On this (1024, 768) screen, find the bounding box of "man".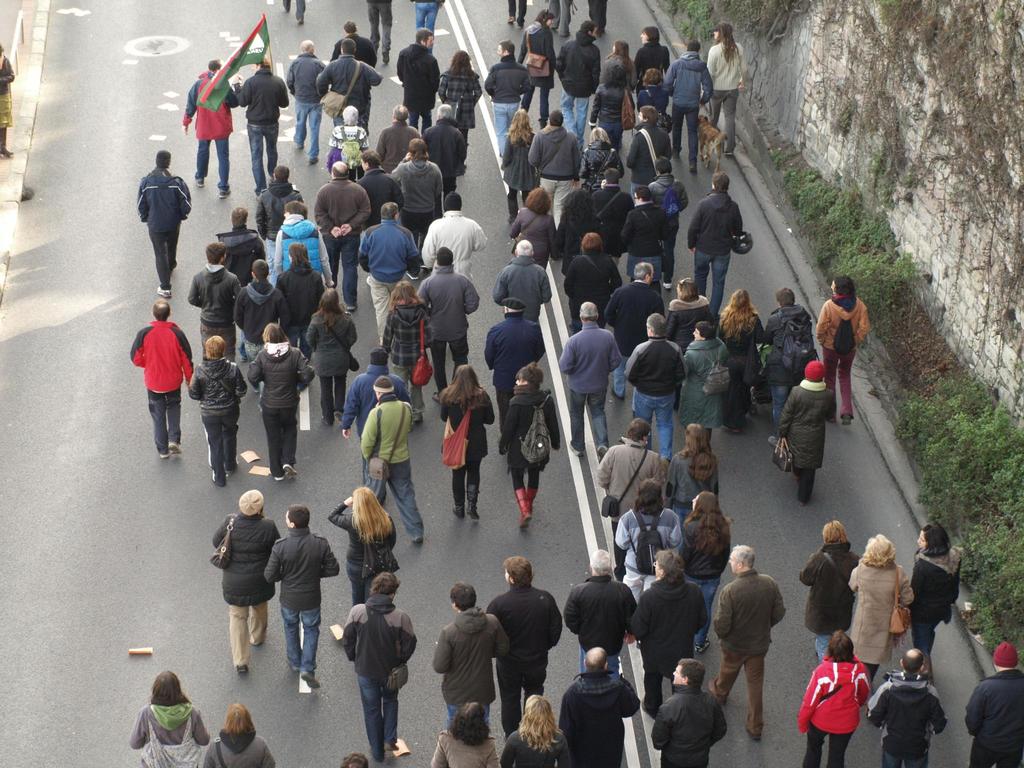
Bounding box: bbox(254, 167, 300, 262).
